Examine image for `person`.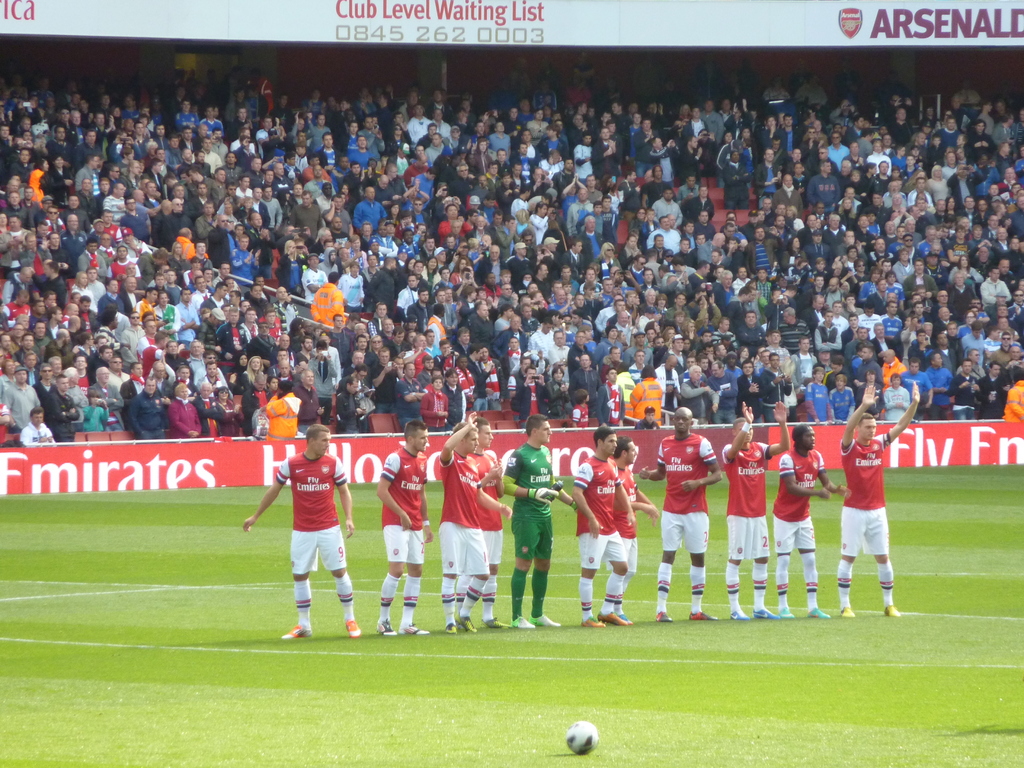
Examination result: <box>209,388,240,436</box>.
